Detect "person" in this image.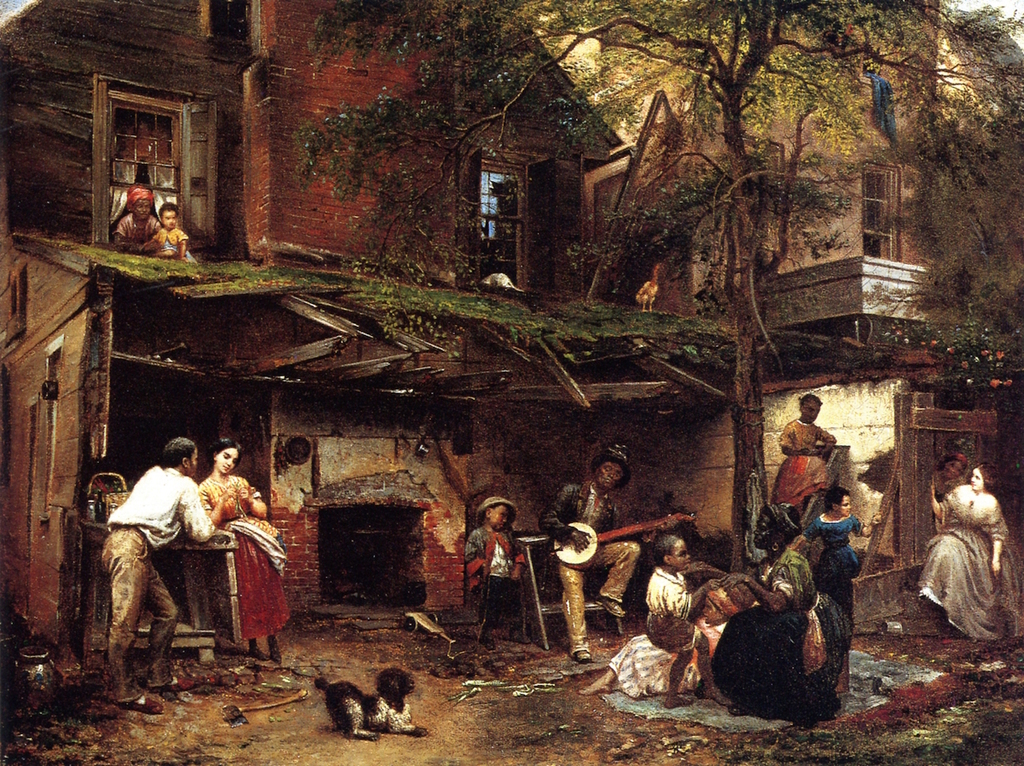
Detection: (x1=534, y1=440, x2=677, y2=662).
